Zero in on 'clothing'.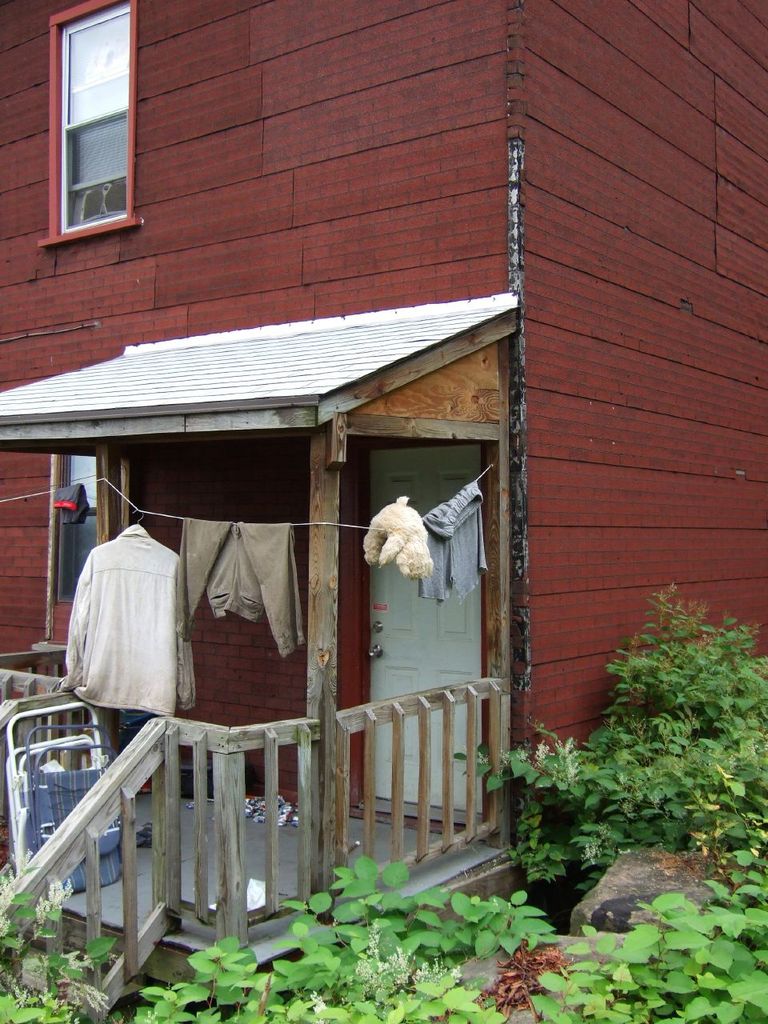
Zeroed in: [175,514,307,663].
